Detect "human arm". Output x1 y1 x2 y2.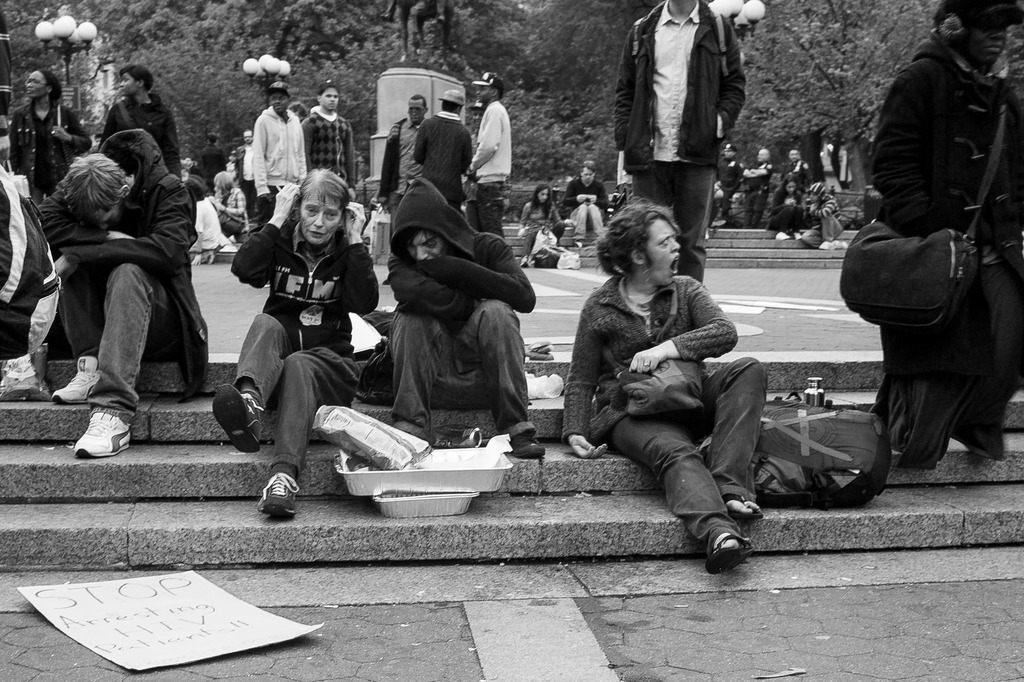
50 106 93 155.
